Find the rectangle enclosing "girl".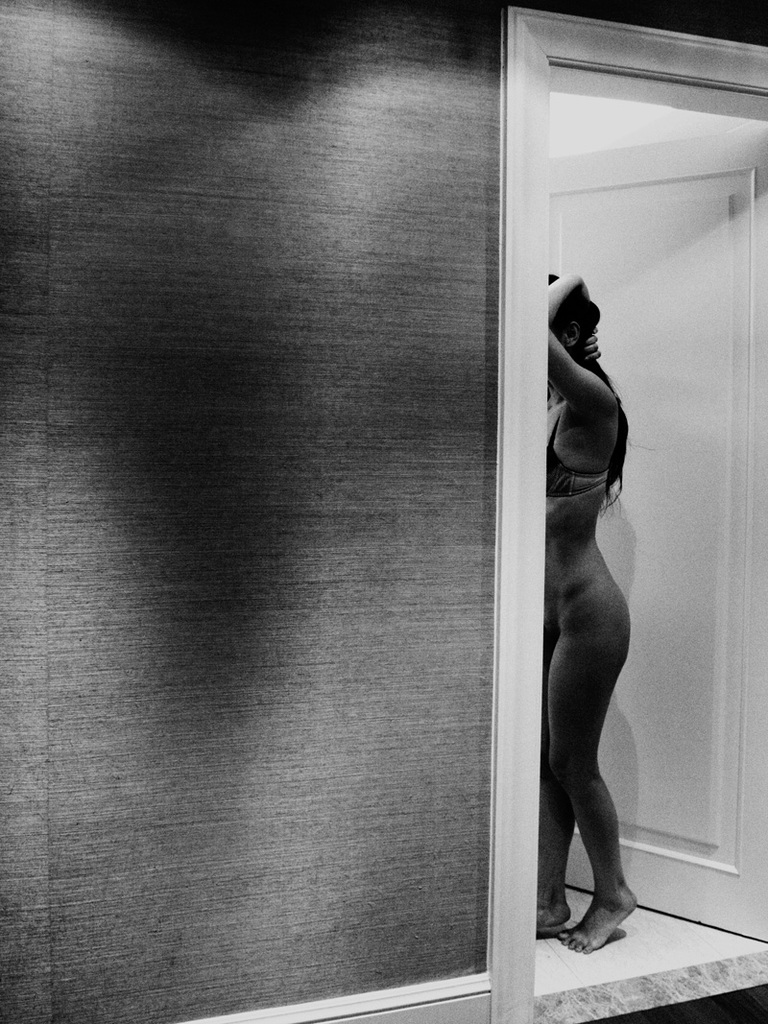
[x1=516, y1=266, x2=636, y2=958].
